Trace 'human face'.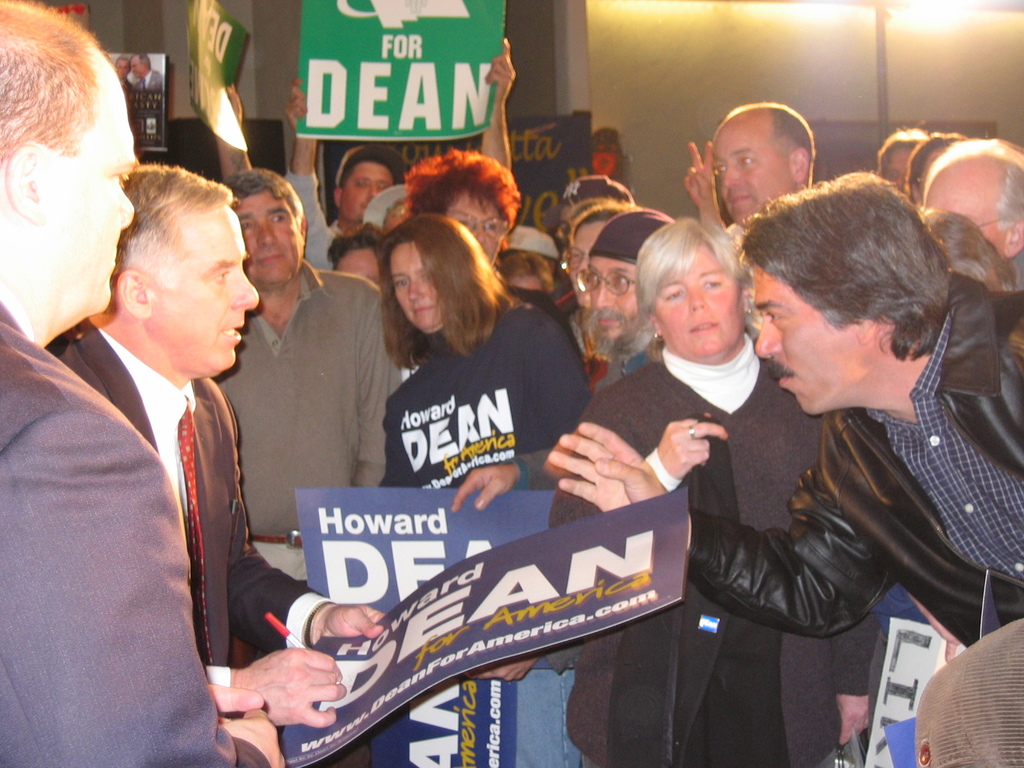
Traced to pyautogui.locateOnScreen(712, 124, 787, 223).
